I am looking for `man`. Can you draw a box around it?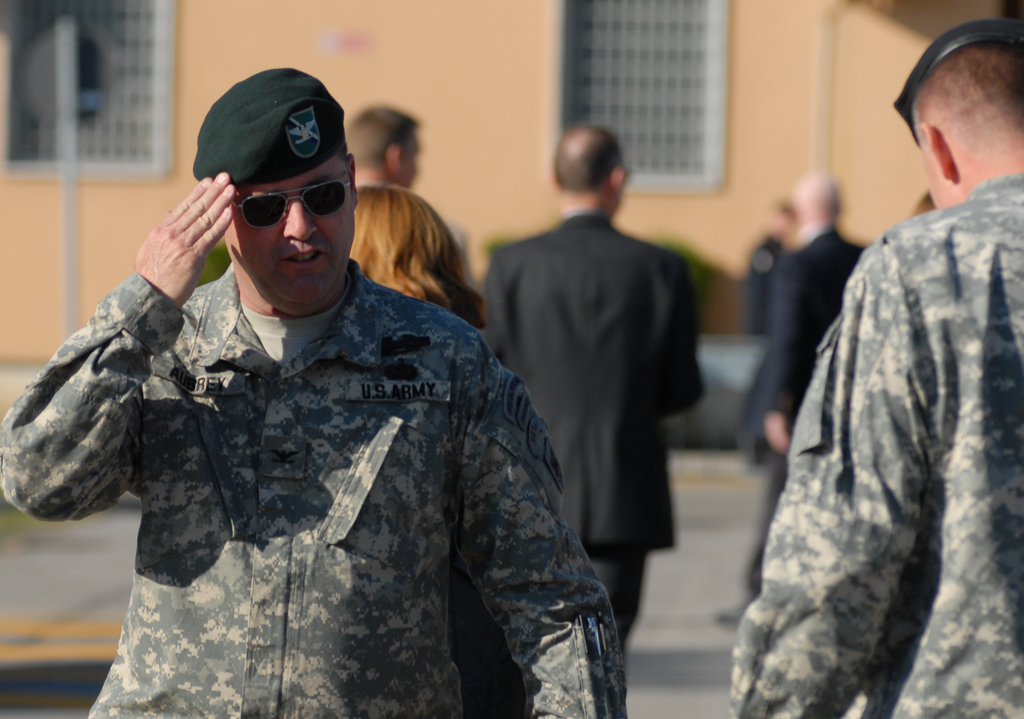
Sure, the bounding box is x1=729 y1=17 x2=1023 y2=714.
